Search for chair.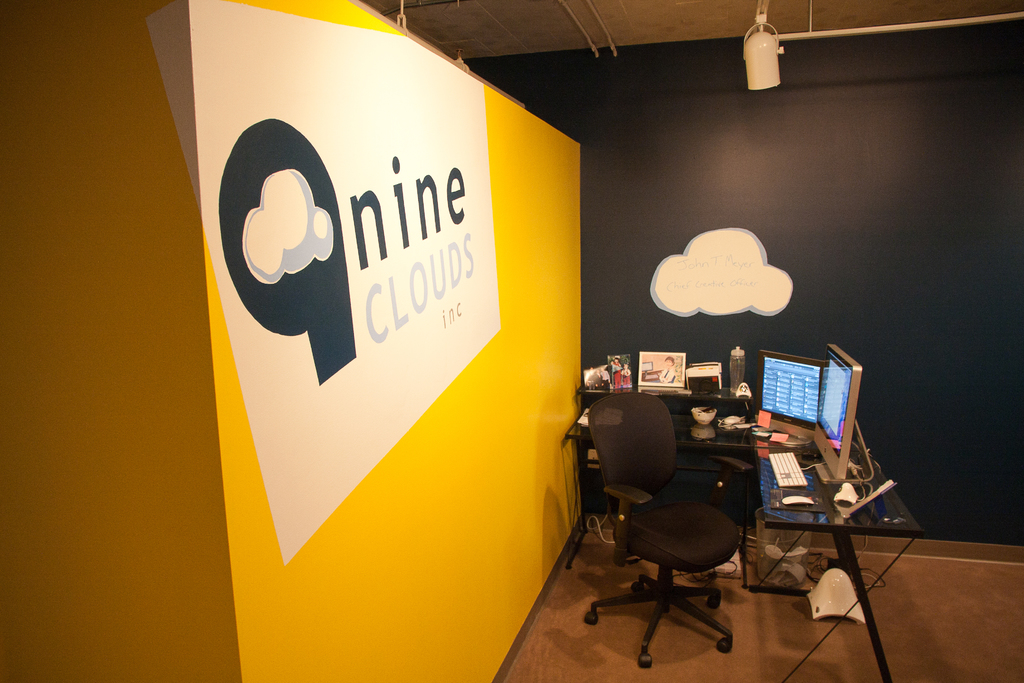
Found at select_region(598, 393, 762, 660).
